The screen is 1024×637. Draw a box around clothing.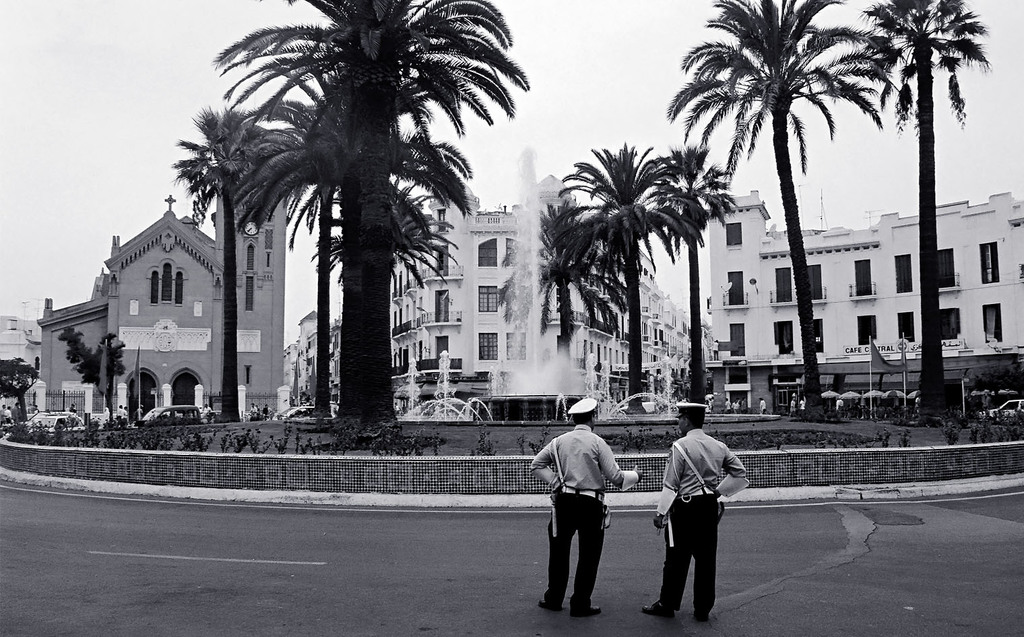
{"x1": 725, "y1": 401, "x2": 730, "y2": 411}.
